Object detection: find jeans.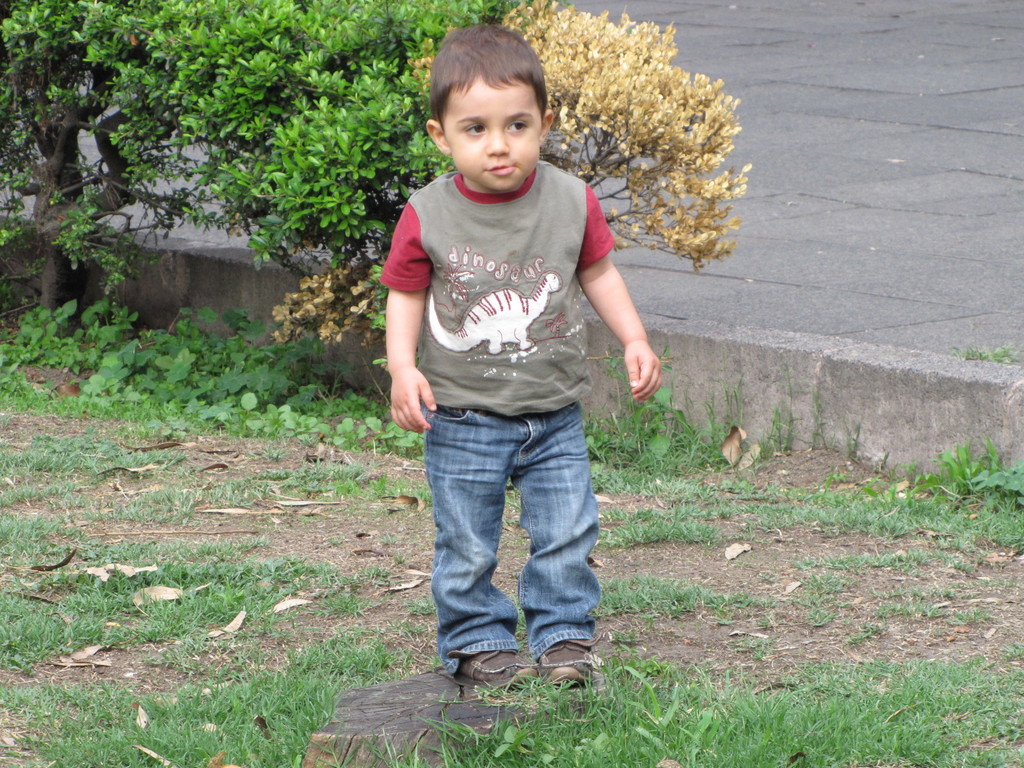
Rect(415, 394, 597, 680).
